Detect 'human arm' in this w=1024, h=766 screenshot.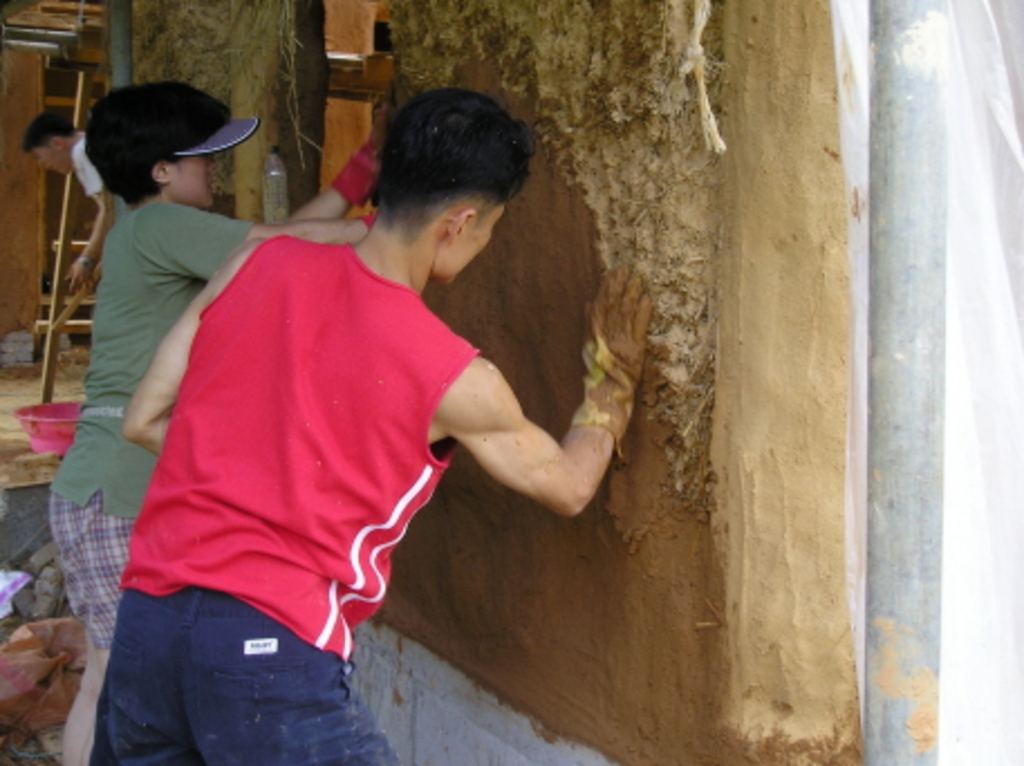
Detection: 437/302/616/547.
